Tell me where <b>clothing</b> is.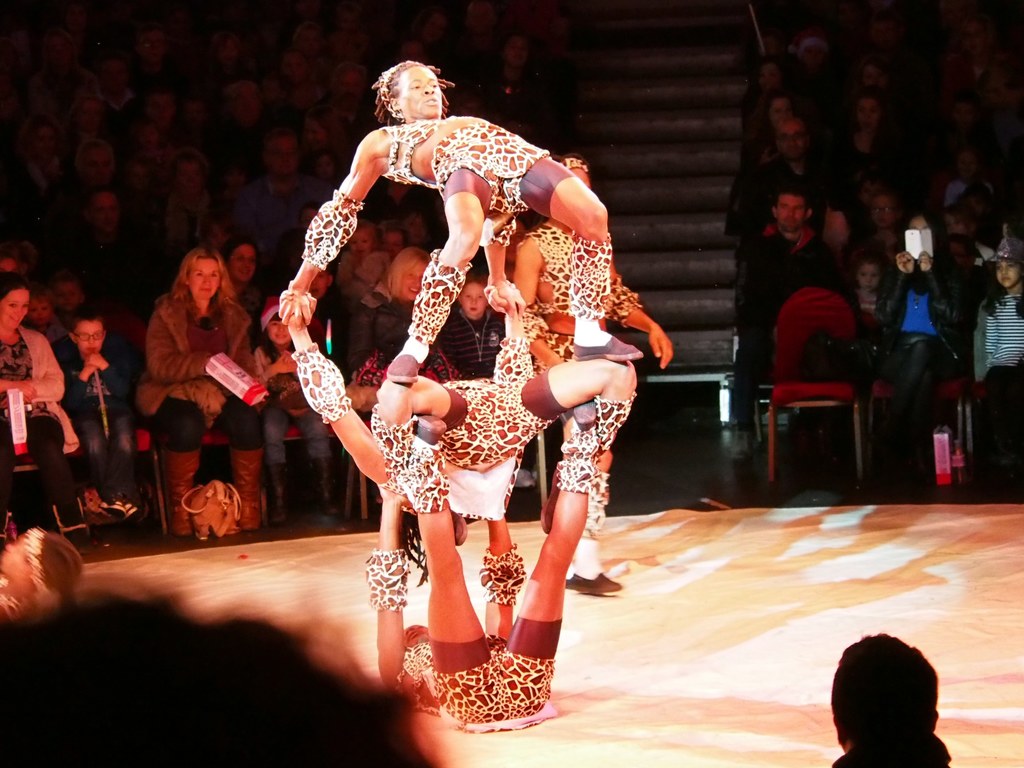
<b>clothing</b> is at detection(260, 336, 329, 468).
